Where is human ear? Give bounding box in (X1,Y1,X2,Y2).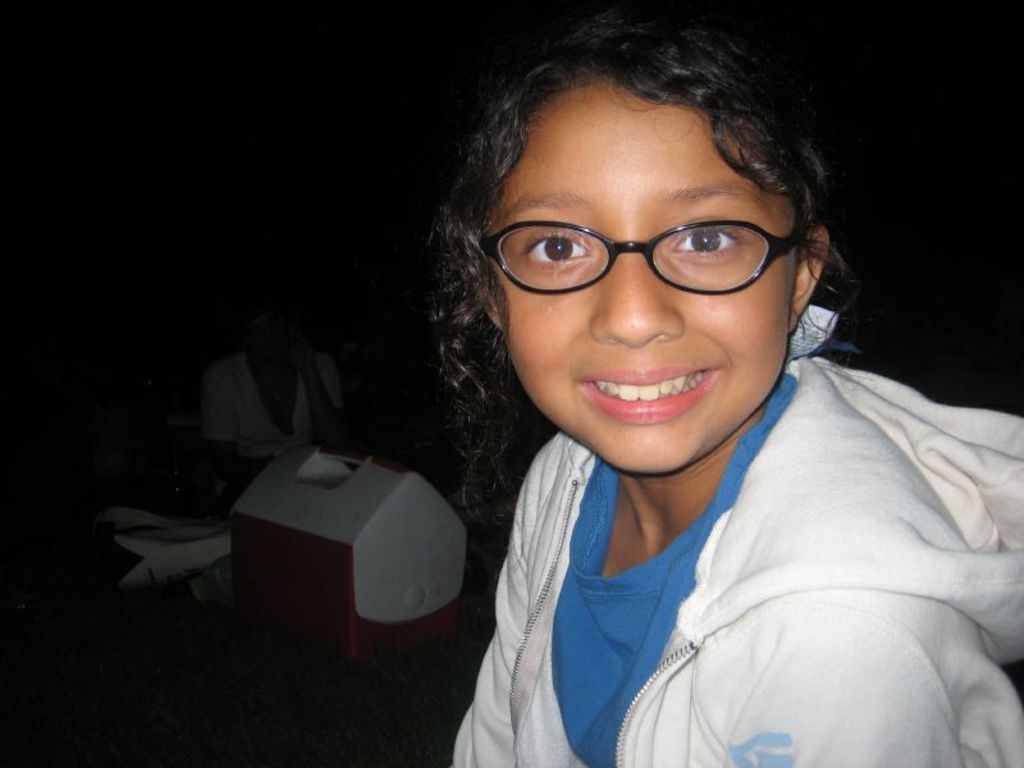
(471,261,504,329).
